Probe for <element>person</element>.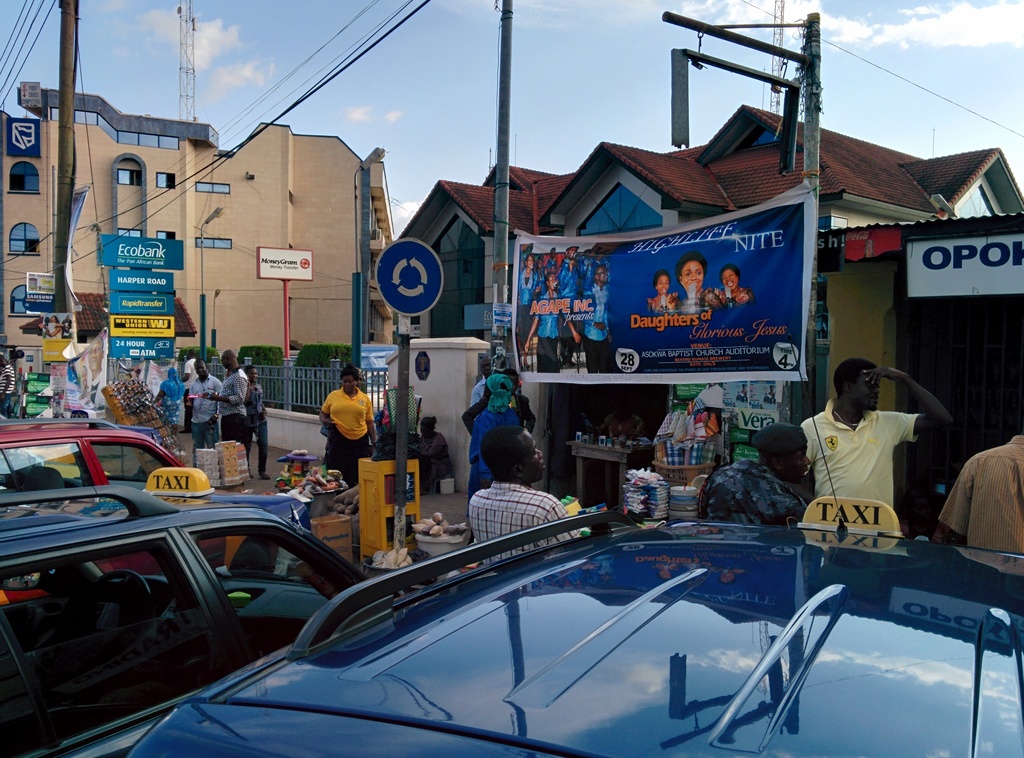
Probe result: <bbox>191, 359, 220, 463</bbox>.
